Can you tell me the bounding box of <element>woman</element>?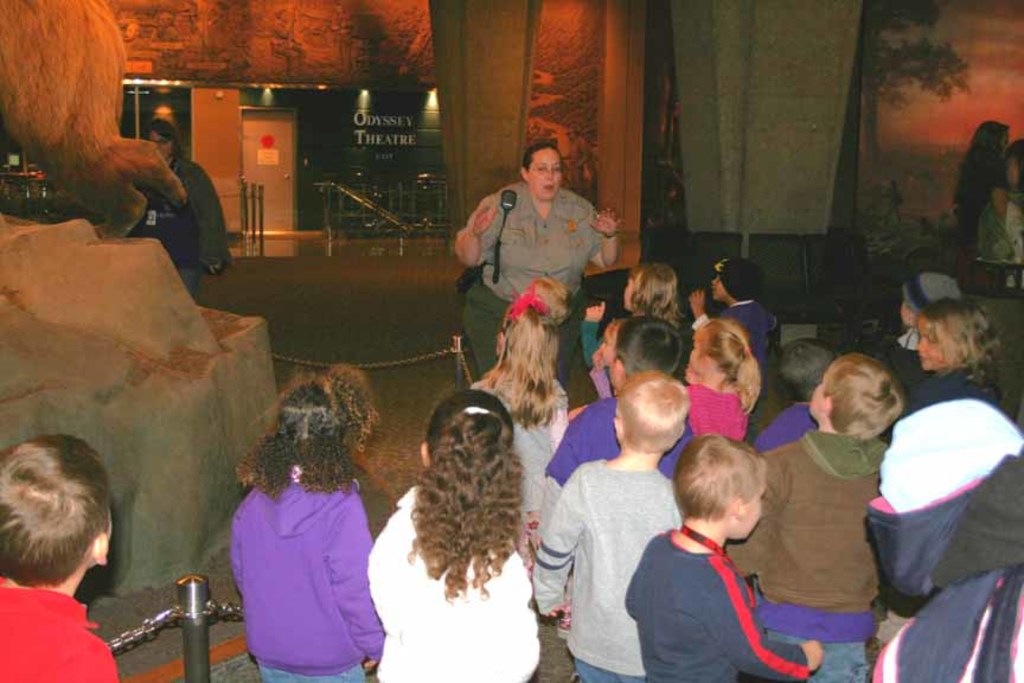
pyautogui.locateOnScreen(453, 140, 620, 389).
